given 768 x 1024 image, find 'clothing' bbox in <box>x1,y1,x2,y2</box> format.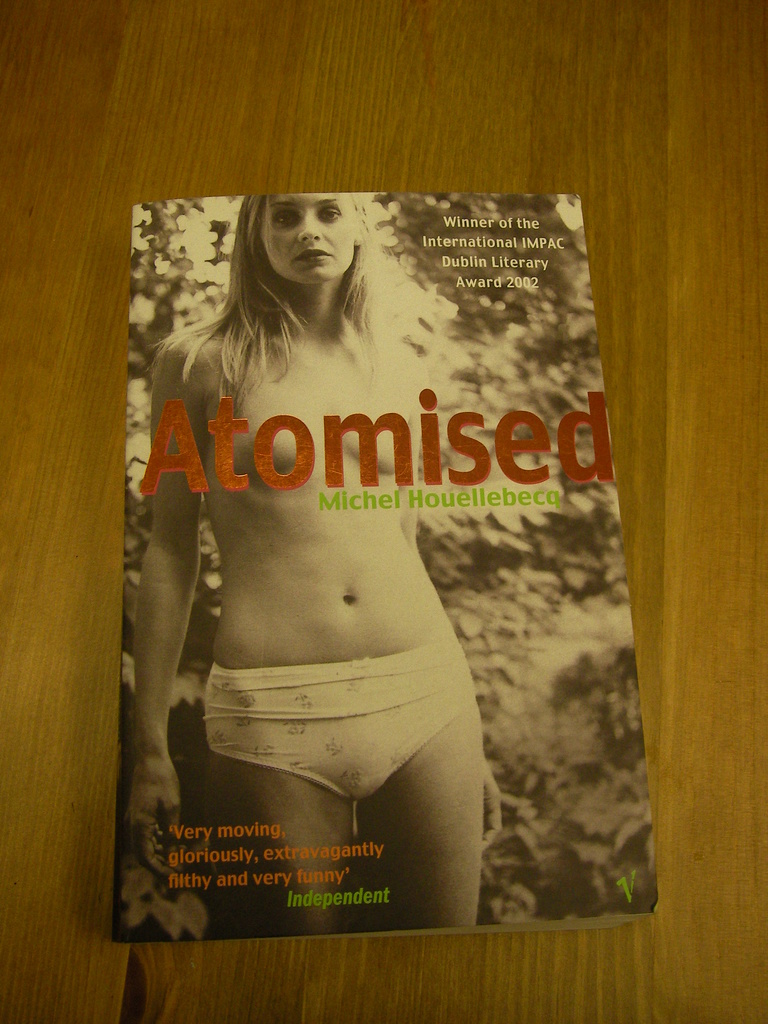
<box>207,640,485,810</box>.
